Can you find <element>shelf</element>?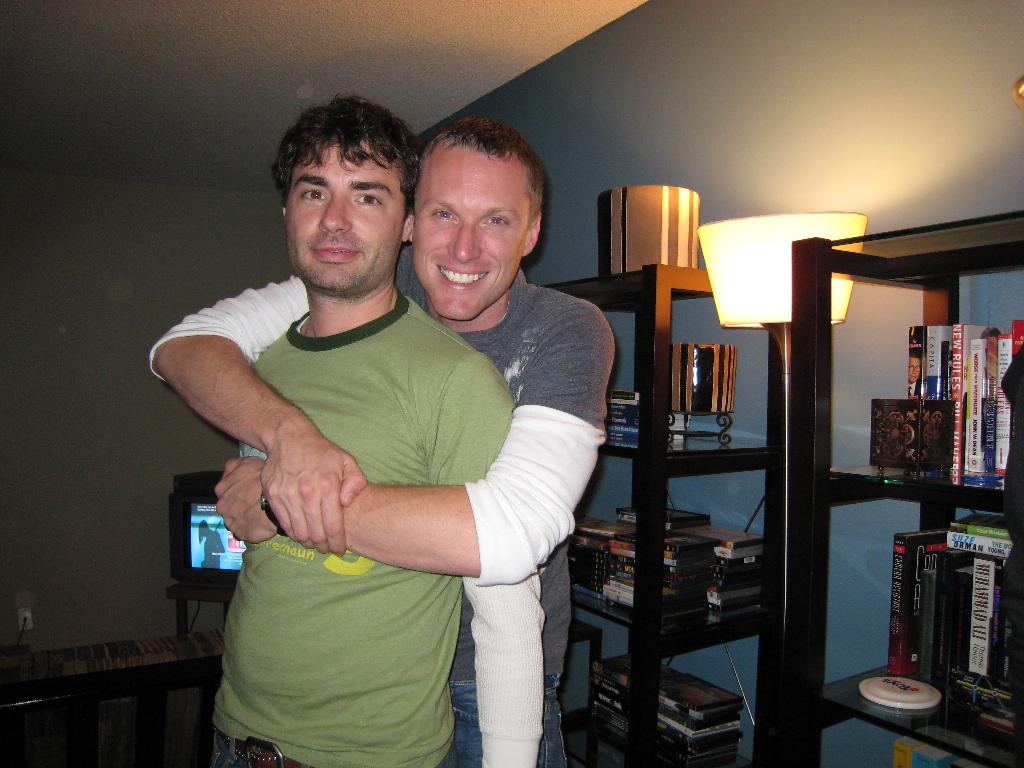
Yes, bounding box: x1=769, y1=268, x2=1012, y2=739.
